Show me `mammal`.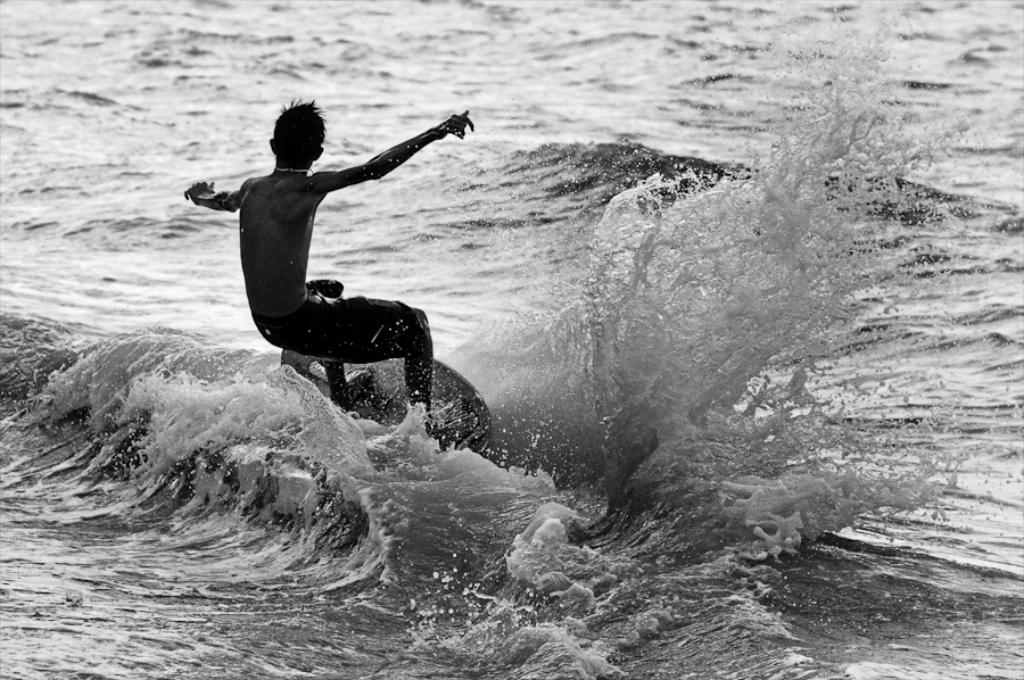
`mammal` is here: <box>185,96,473,434</box>.
